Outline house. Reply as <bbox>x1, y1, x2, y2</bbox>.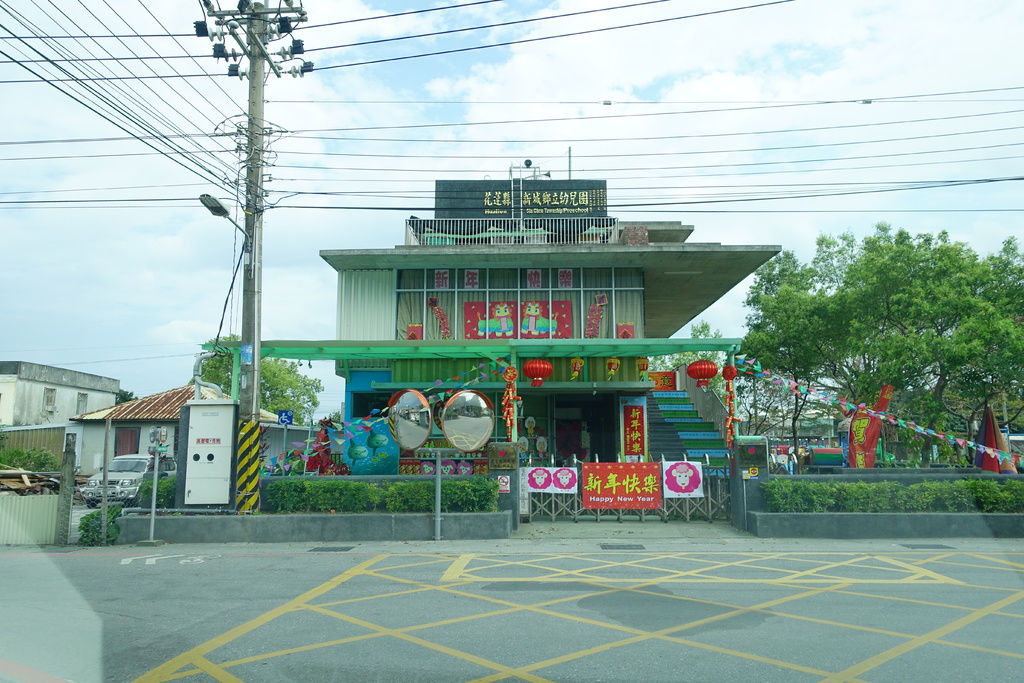
<bbox>0, 353, 122, 506</bbox>.
